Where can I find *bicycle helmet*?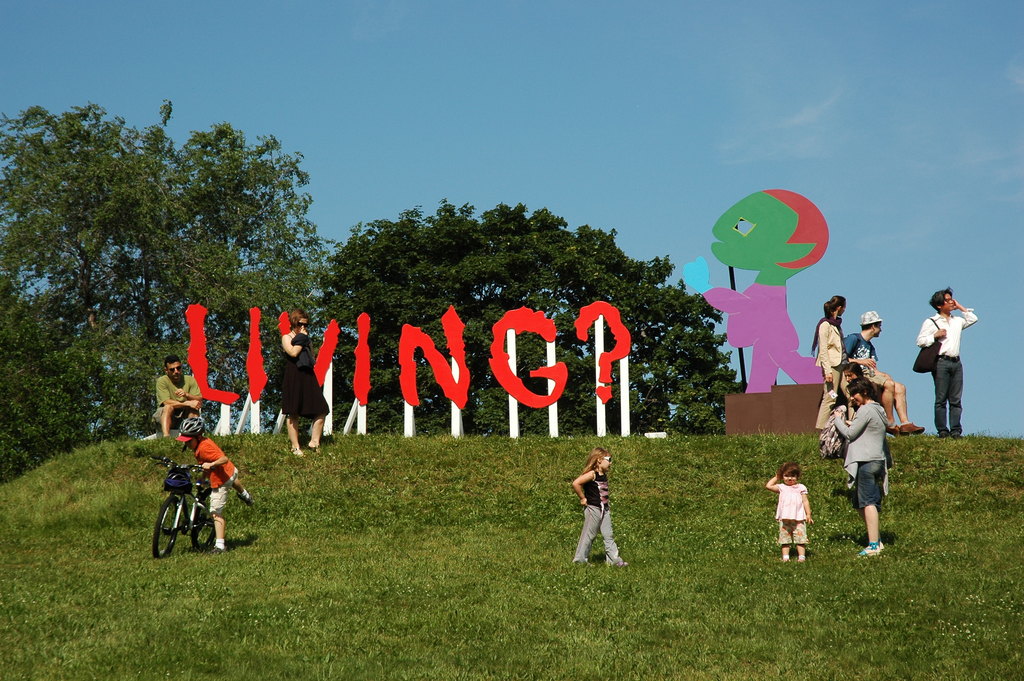
You can find it at select_region(183, 414, 202, 434).
